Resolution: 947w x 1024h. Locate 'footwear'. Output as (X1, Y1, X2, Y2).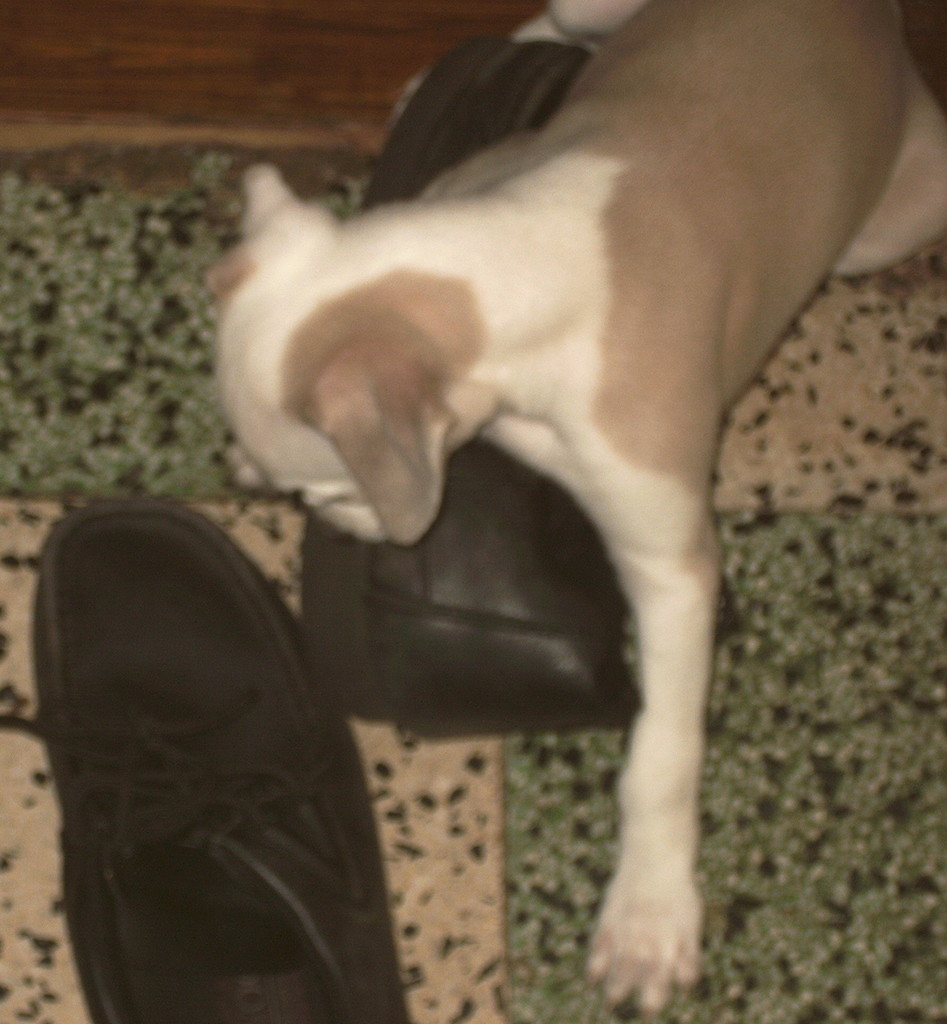
(10, 461, 416, 1010).
